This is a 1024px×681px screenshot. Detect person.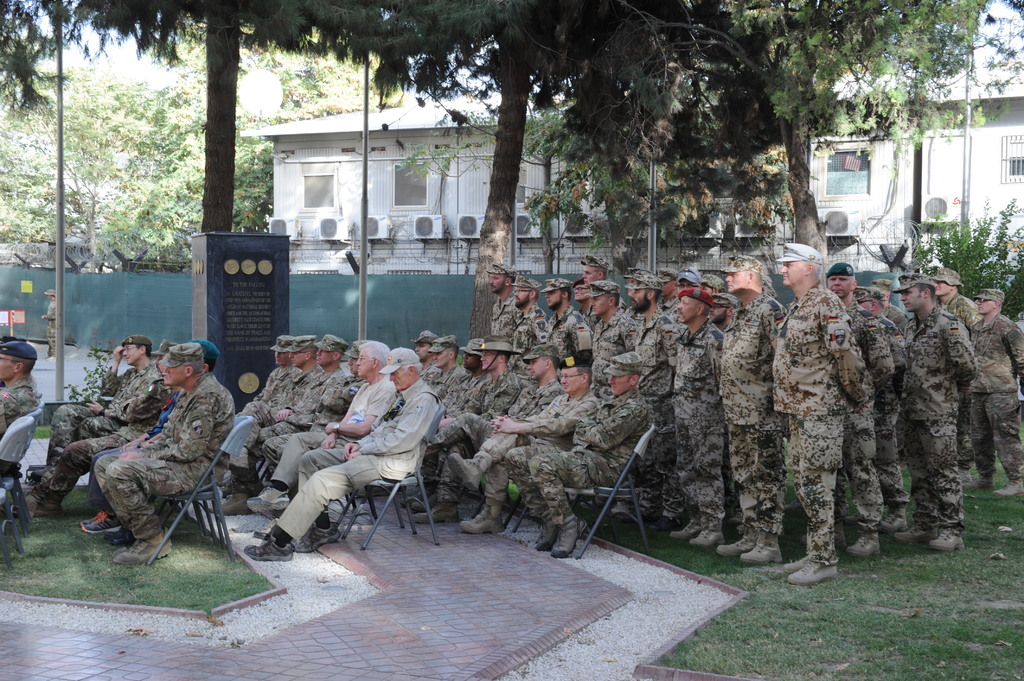
rect(512, 273, 556, 342).
